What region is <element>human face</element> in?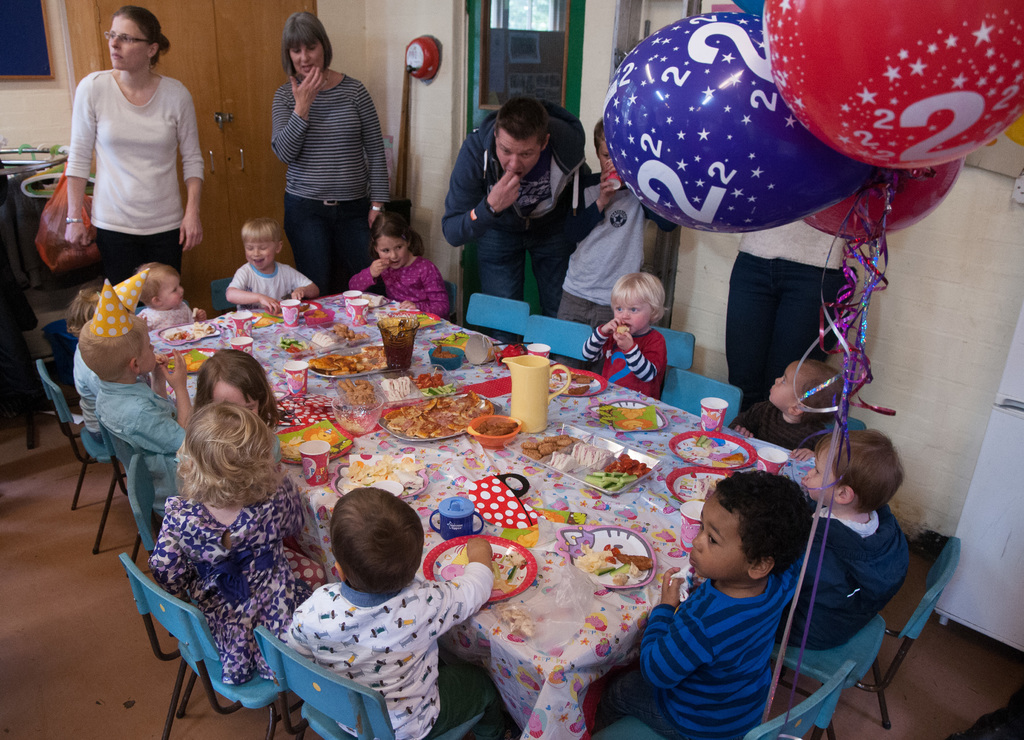
(left=804, top=449, right=838, bottom=503).
